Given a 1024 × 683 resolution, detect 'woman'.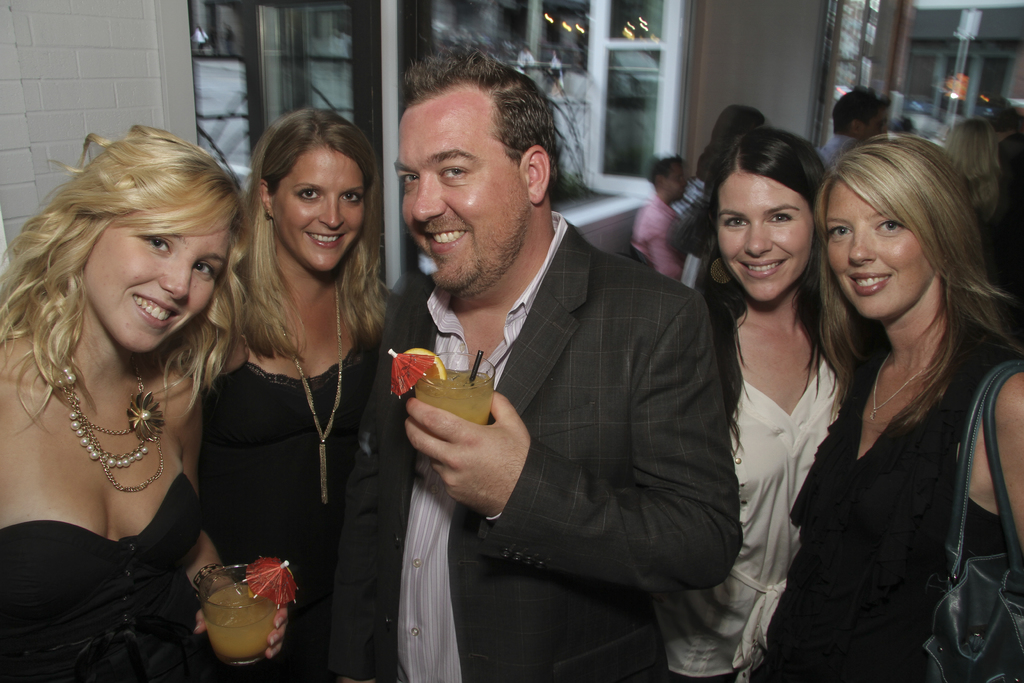
bbox(674, 110, 760, 213).
